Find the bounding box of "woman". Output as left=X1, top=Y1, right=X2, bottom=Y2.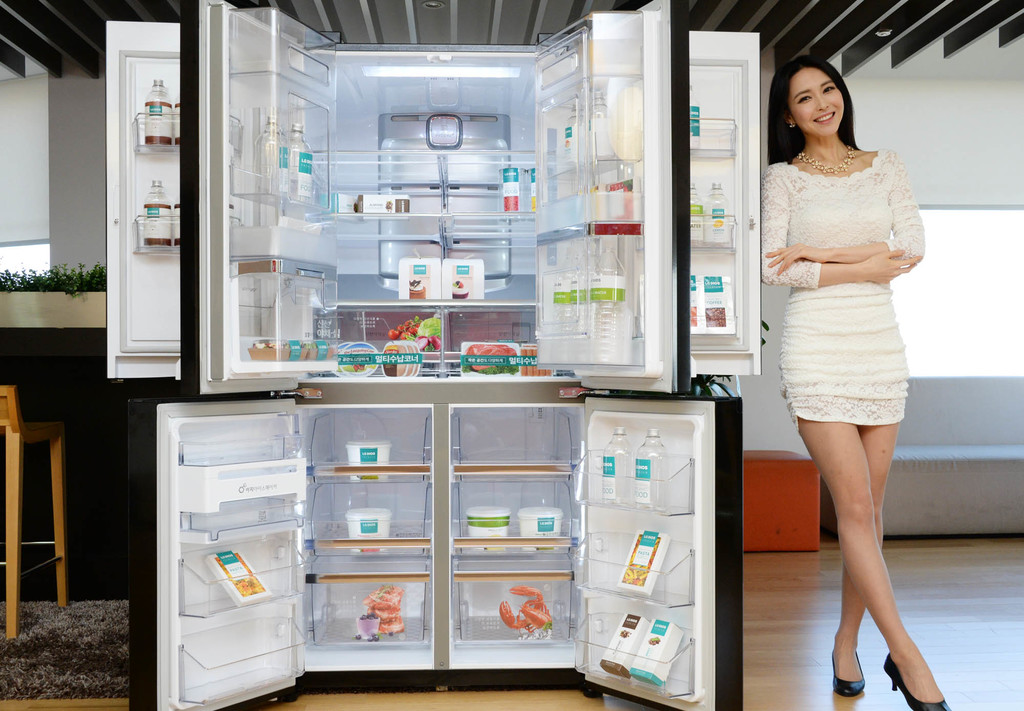
left=758, top=69, right=942, bottom=649.
